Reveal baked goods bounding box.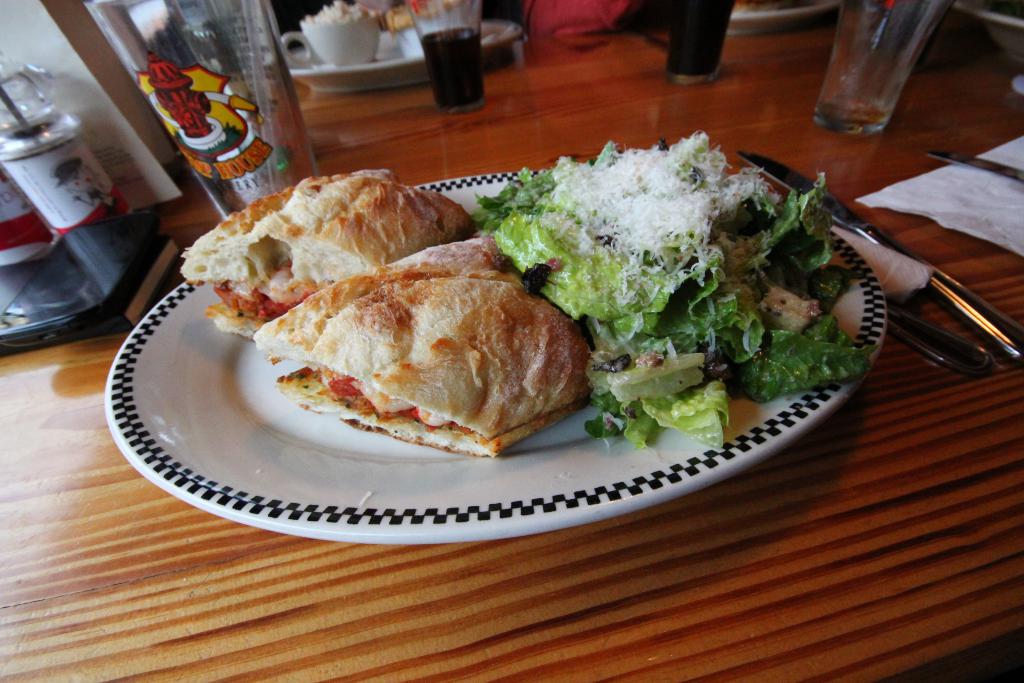
Revealed: [180, 169, 465, 334].
